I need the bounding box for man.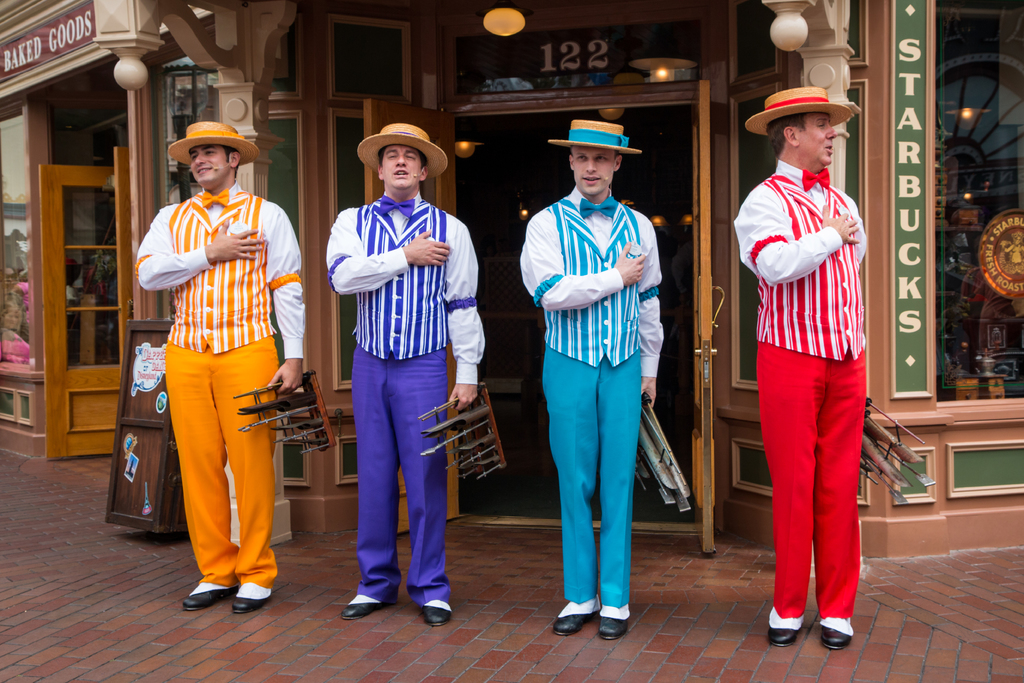
Here it is: region(138, 113, 295, 623).
